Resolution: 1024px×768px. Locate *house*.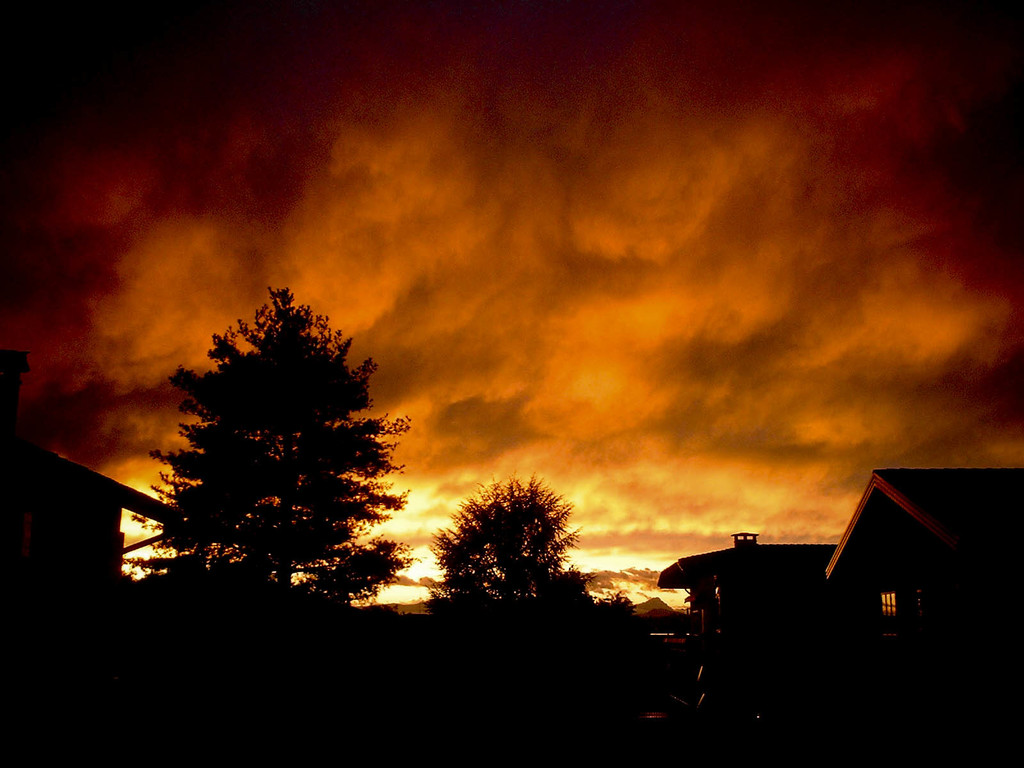
box(823, 465, 1020, 765).
